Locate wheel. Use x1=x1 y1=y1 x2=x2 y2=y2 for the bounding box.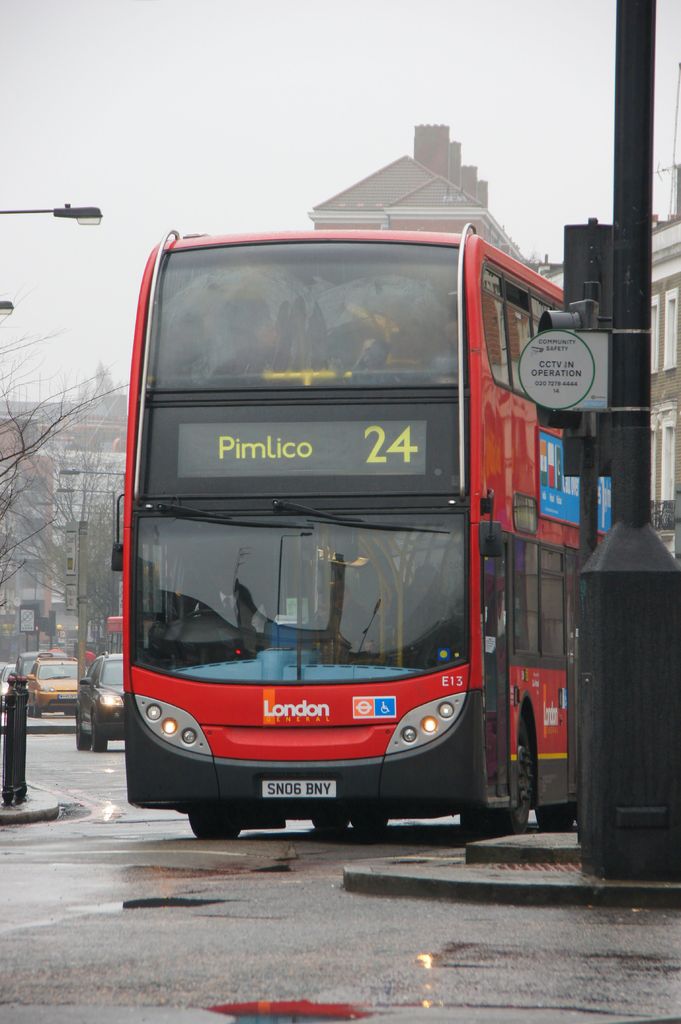
x1=350 y1=820 x2=387 y2=829.
